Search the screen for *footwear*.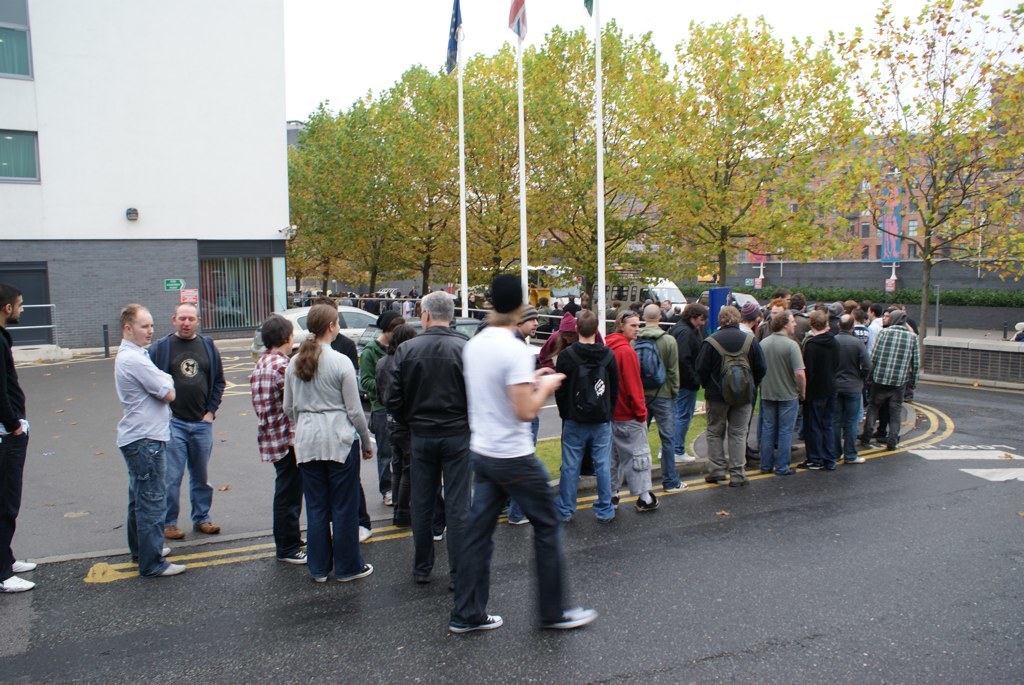
Found at 847/453/863/466.
